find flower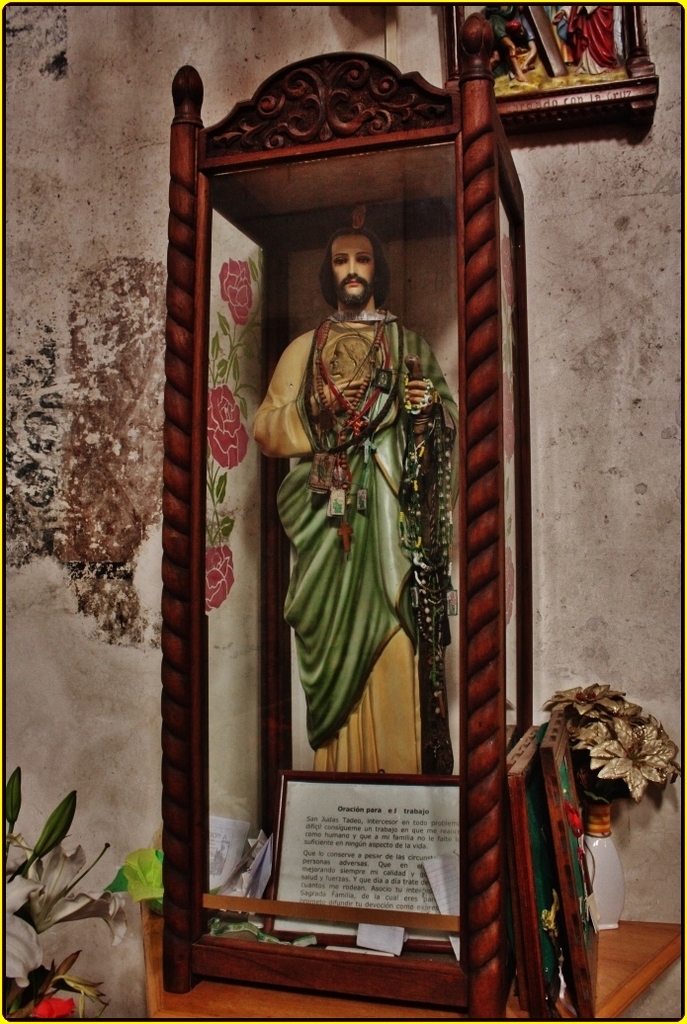
bbox=(206, 542, 239, 615)
